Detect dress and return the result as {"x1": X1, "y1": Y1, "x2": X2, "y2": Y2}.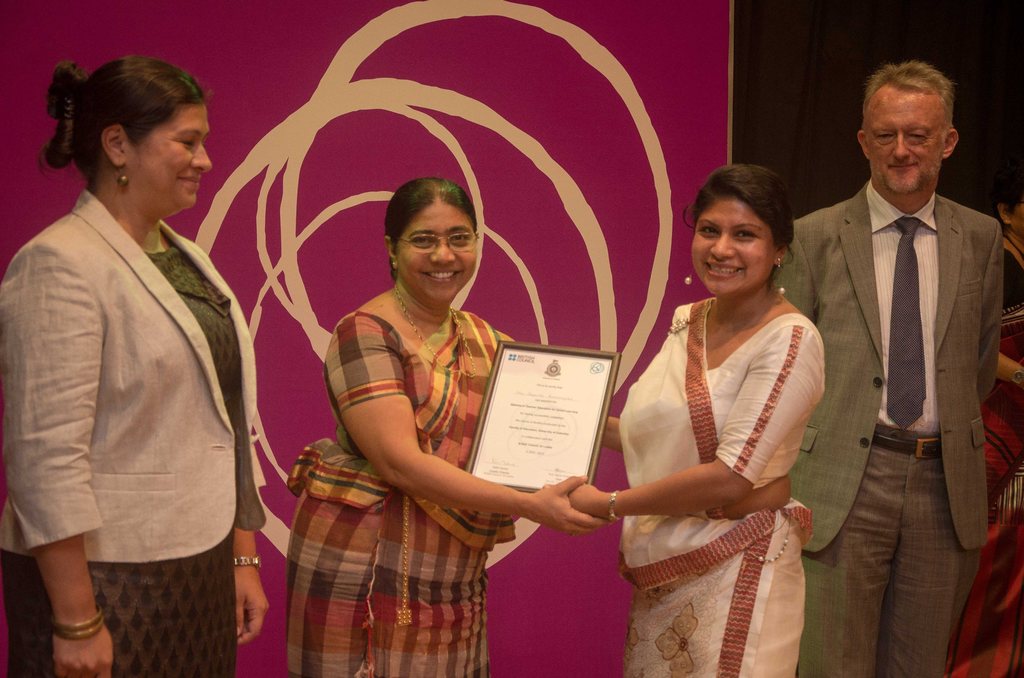
{"x1": 596, "y1": 244, "x2": 831, "y2": 650}.
